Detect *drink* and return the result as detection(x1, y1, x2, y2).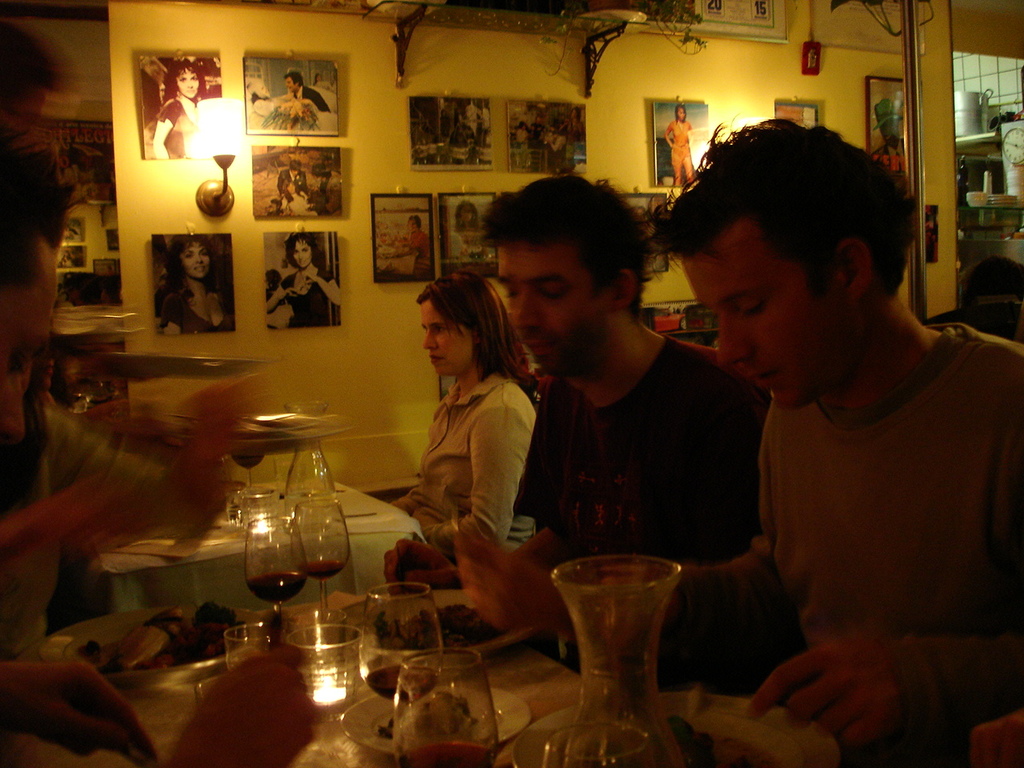
detection(246, 571, 304, 603).
